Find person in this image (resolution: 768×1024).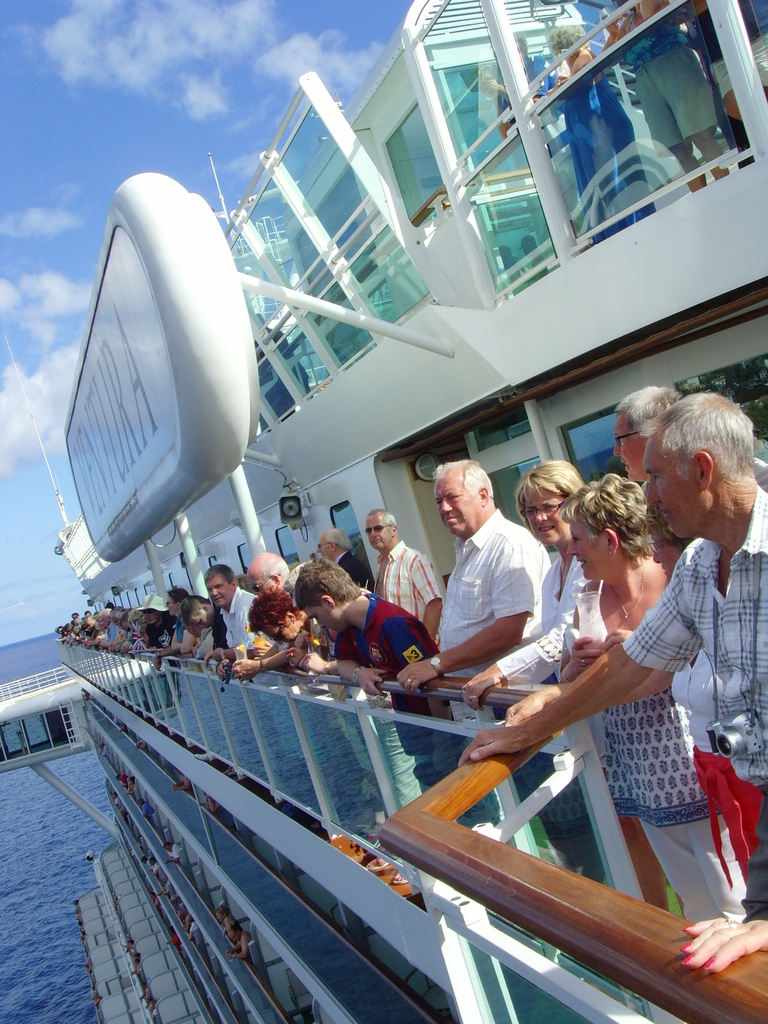
region(56, 388, 746, 916).
